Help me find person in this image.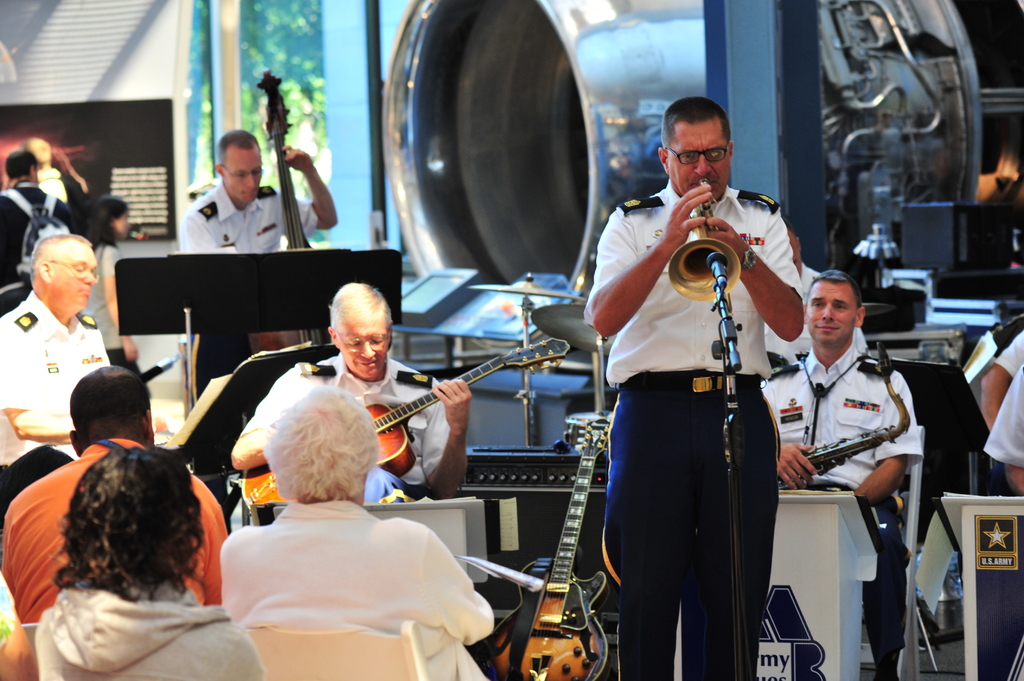
Found it: <region>0, 358, 222, 618</region>.
